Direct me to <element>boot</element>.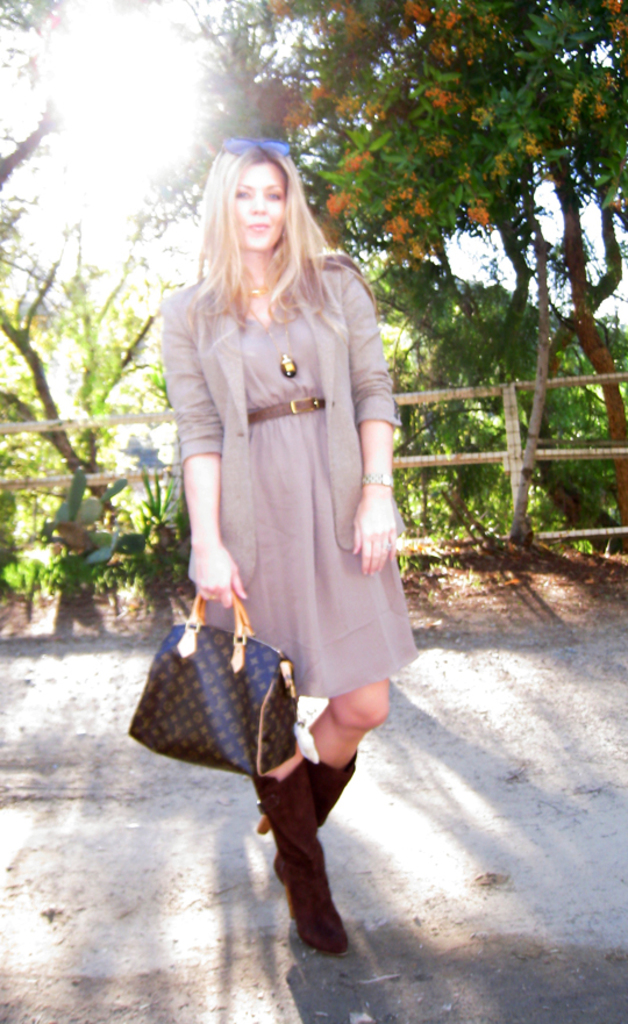
Direction: locate(256, 752, 355, 835).
